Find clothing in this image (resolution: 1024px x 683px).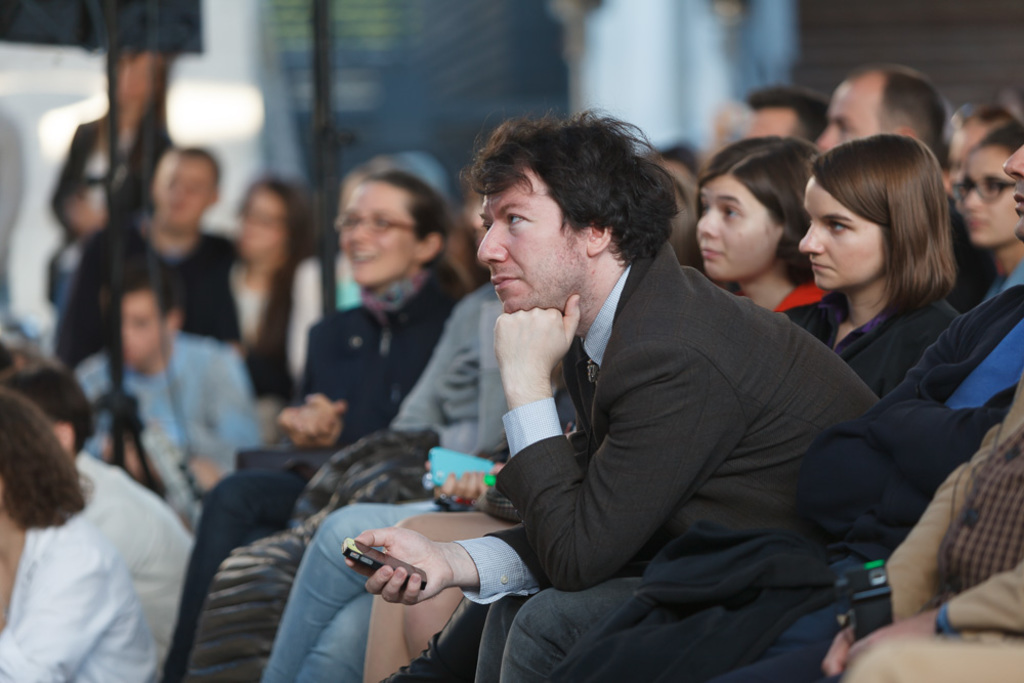
box=[80, 329, 264, 490].
